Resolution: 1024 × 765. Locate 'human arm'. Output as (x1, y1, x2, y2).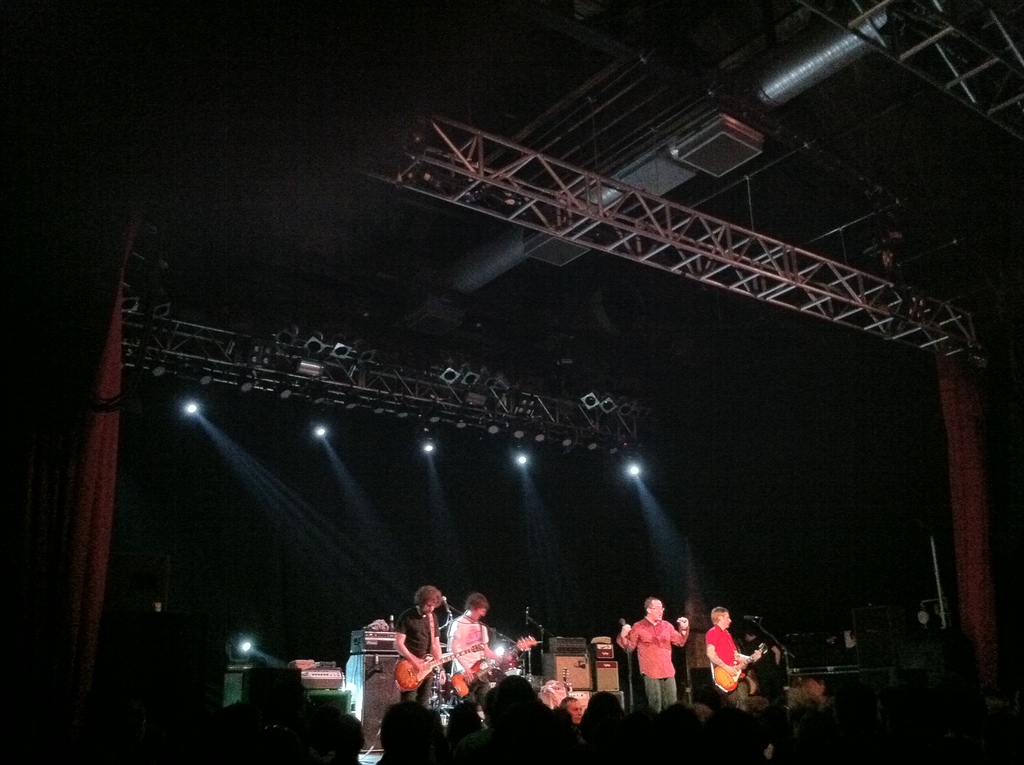
(673, 609, 703, 658).
